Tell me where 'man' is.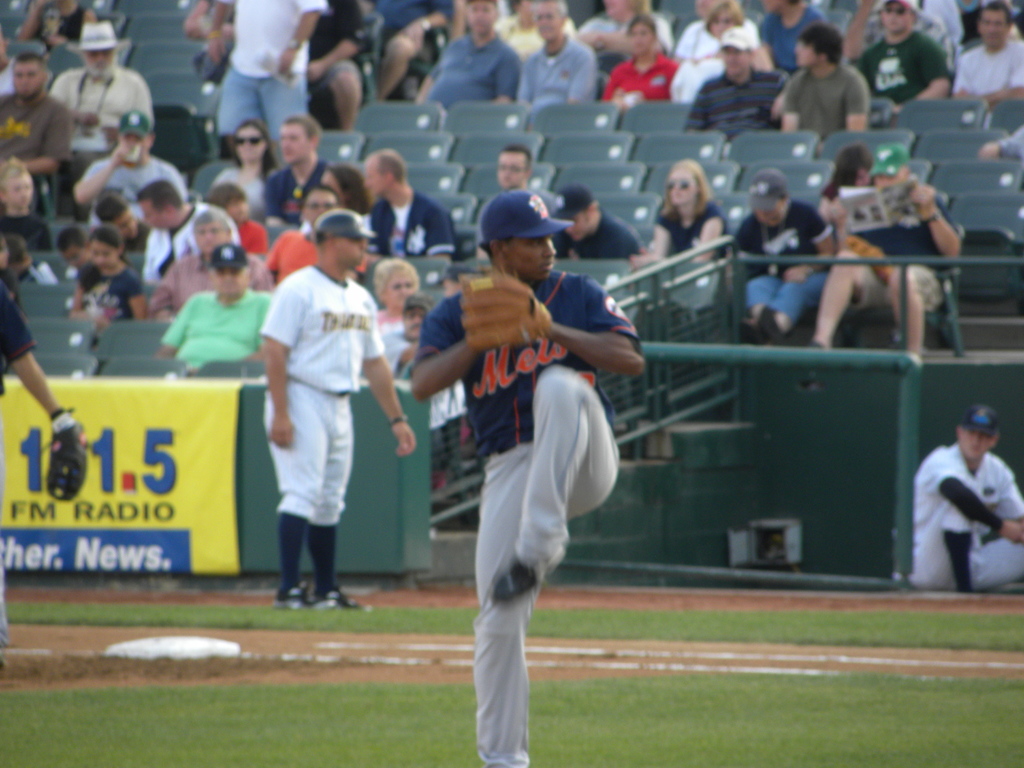
'man' is at select_region(684, 29, 792, 144).
